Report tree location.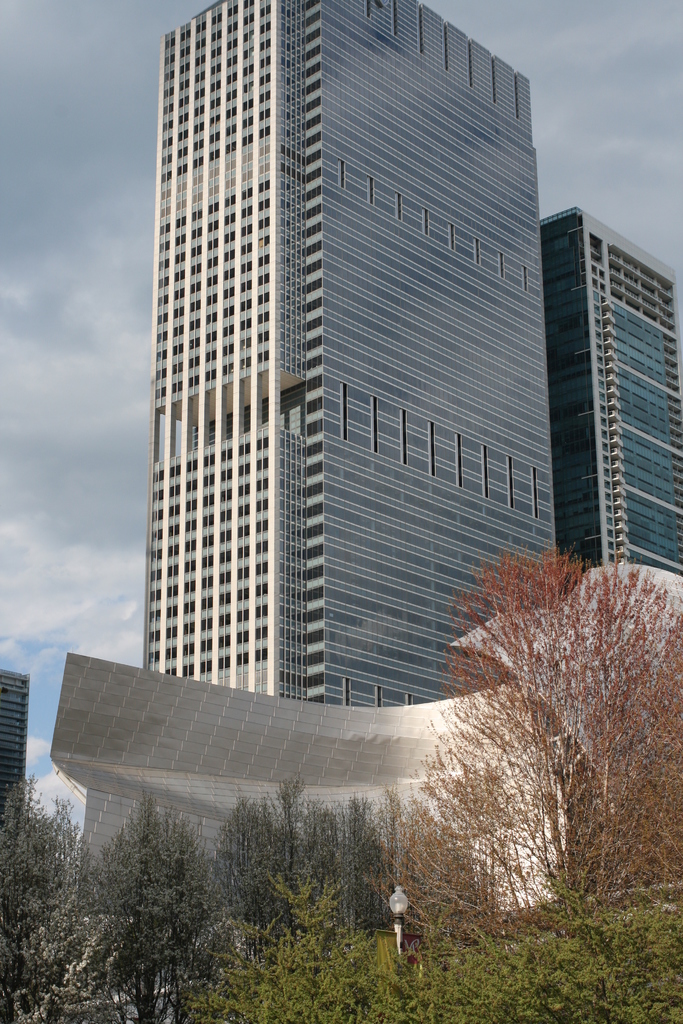
Report: locate(407, 500, 665, 940).
